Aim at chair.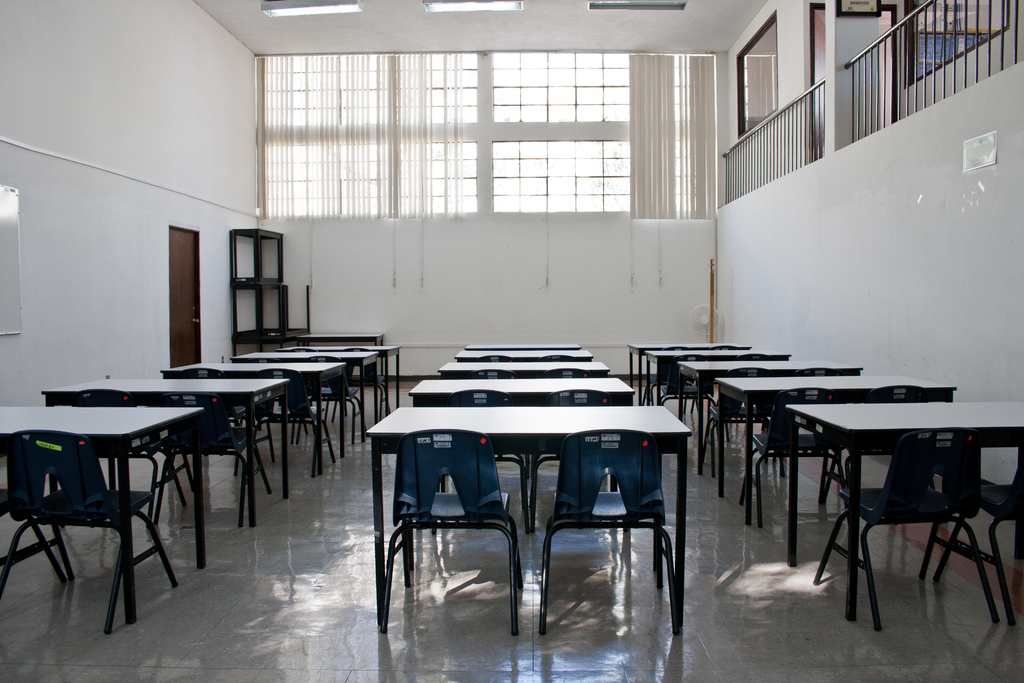
Aimed at region(705, 343, 739, 358).
